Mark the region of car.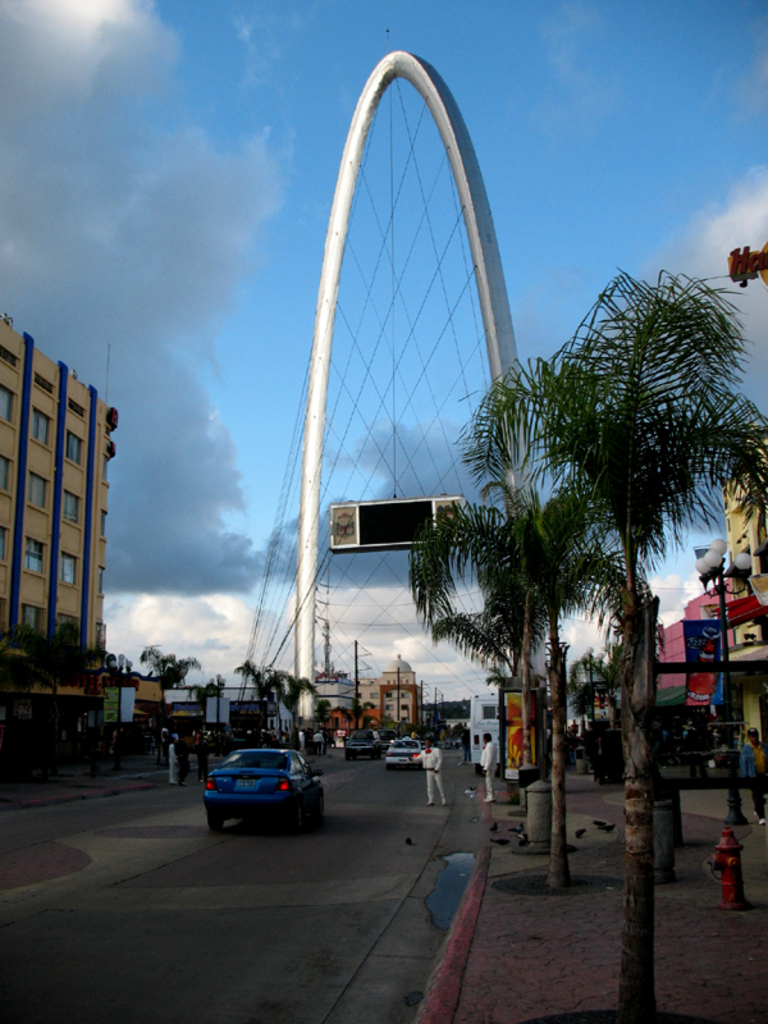
Region: pyautogui.locateOnScreen(376, 727, 398, 751).
